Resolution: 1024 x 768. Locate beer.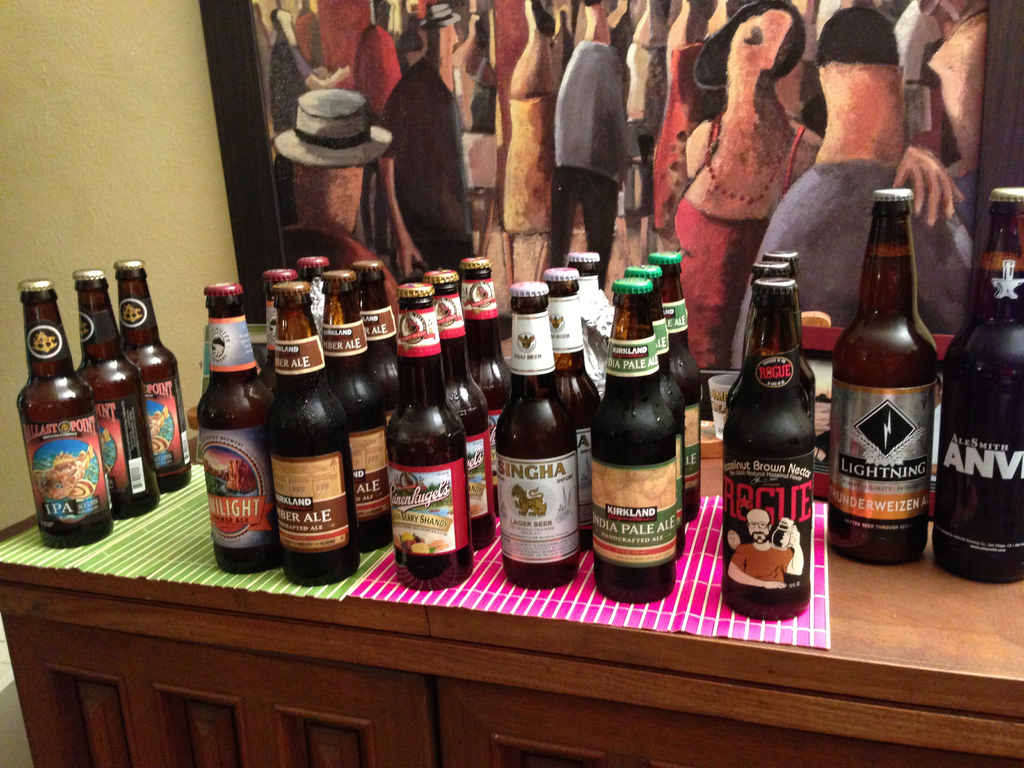
crop(484, 276, 589, 584).
